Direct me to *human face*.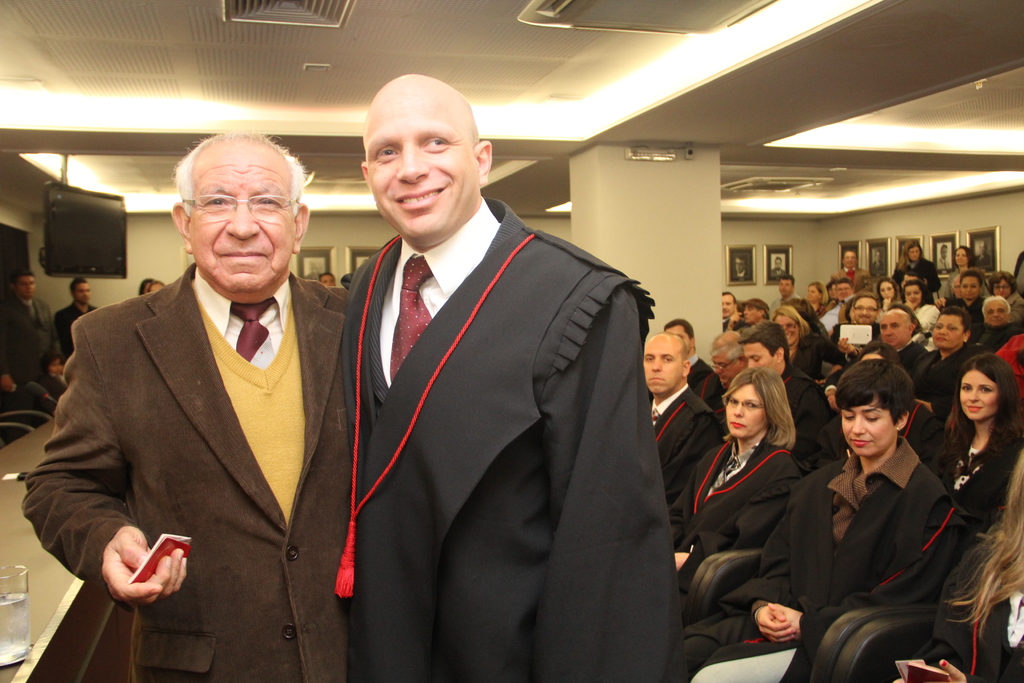
Direction: box=[842, 399, 898, 455].
